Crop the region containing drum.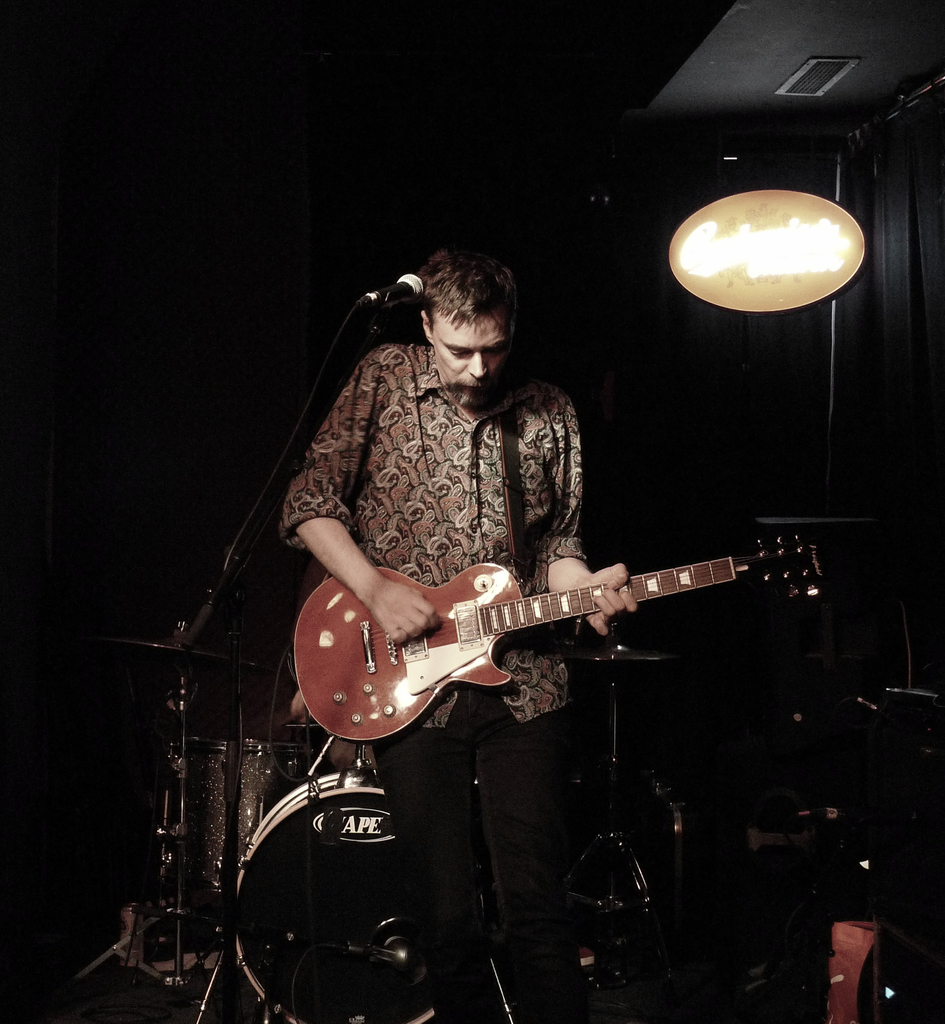
Crop region: 225 772 475 1023.
